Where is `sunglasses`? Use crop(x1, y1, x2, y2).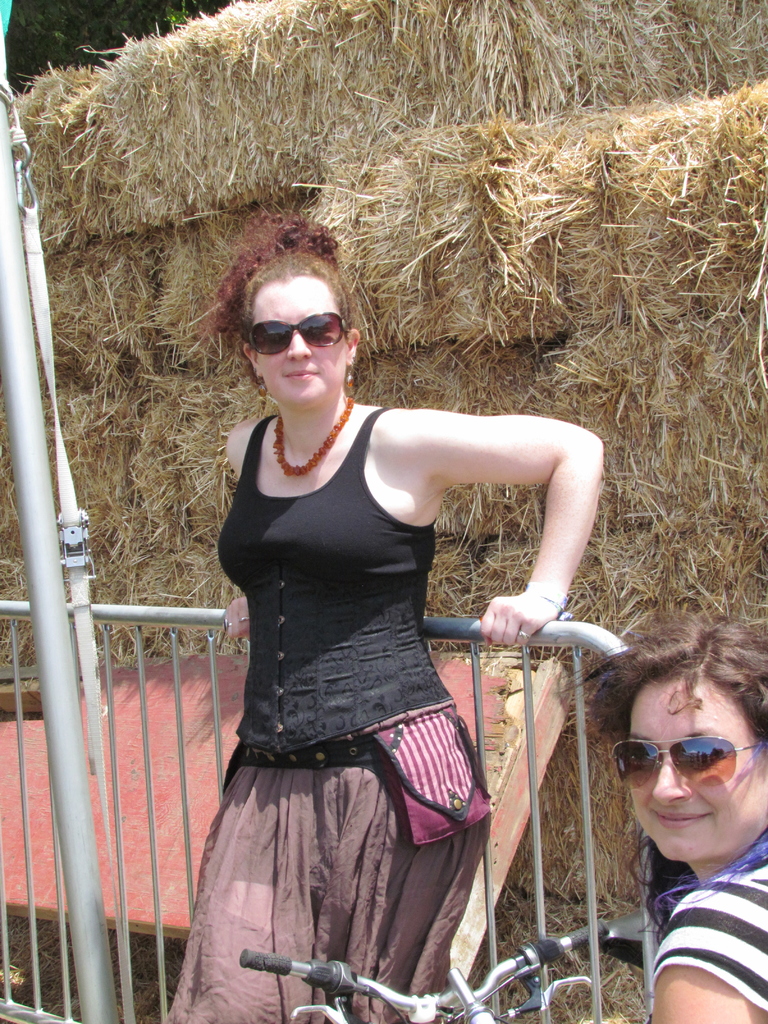
crop(248, 309, 344, 355).
